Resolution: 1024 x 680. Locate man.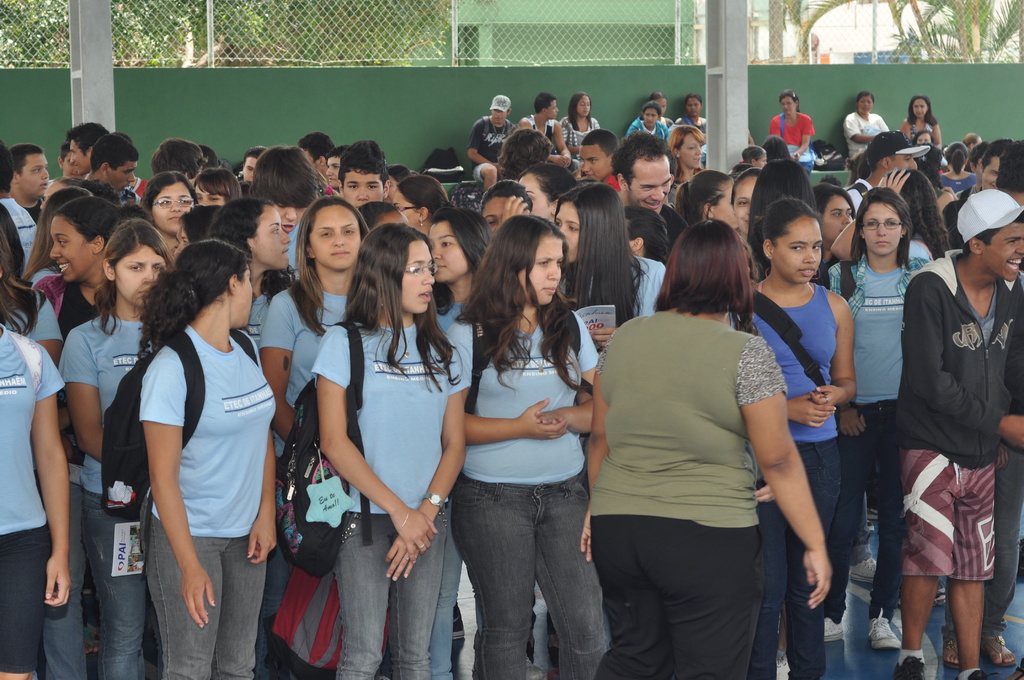
<bbox>85, 133, 143, 207</bbox>.
